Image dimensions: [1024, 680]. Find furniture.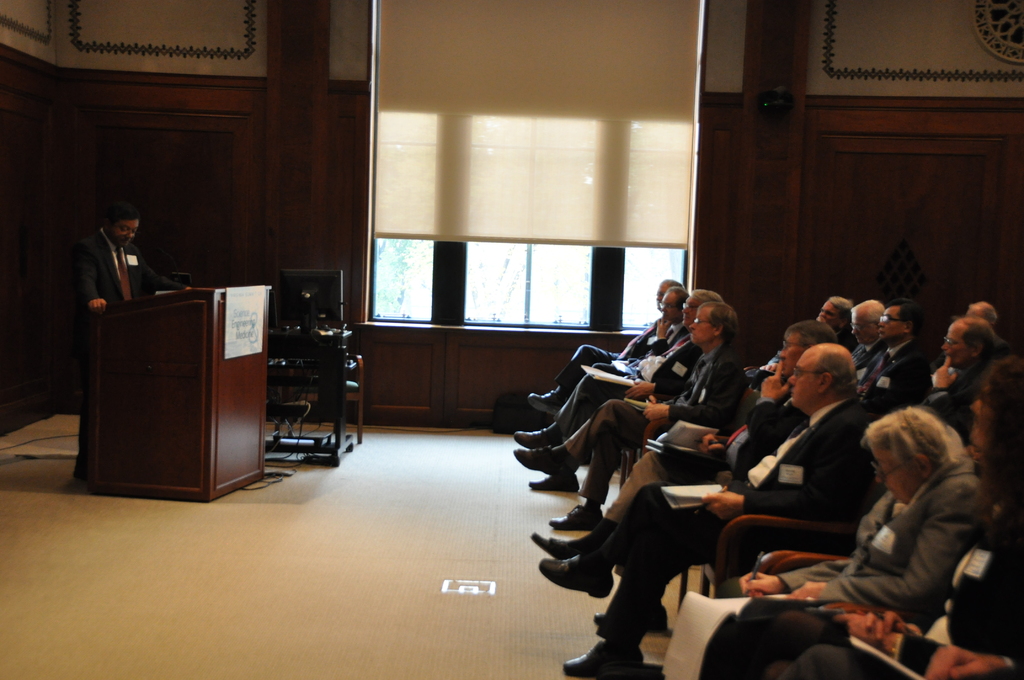
86, 283, 273, 505.
